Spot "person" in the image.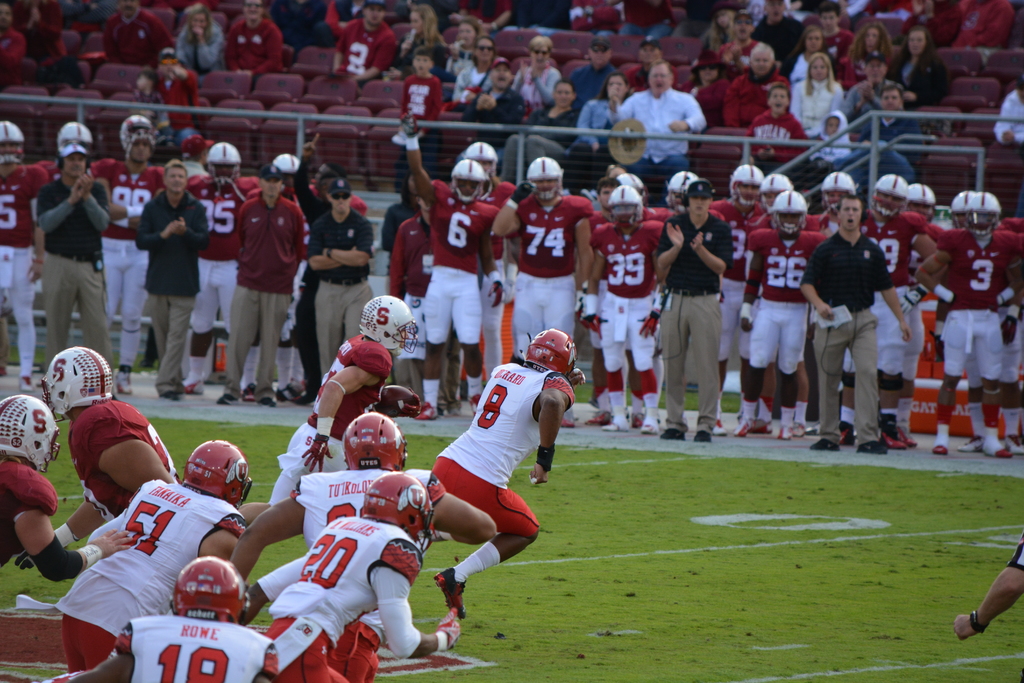
"person" found at rect(235, 295, 420, 519).
